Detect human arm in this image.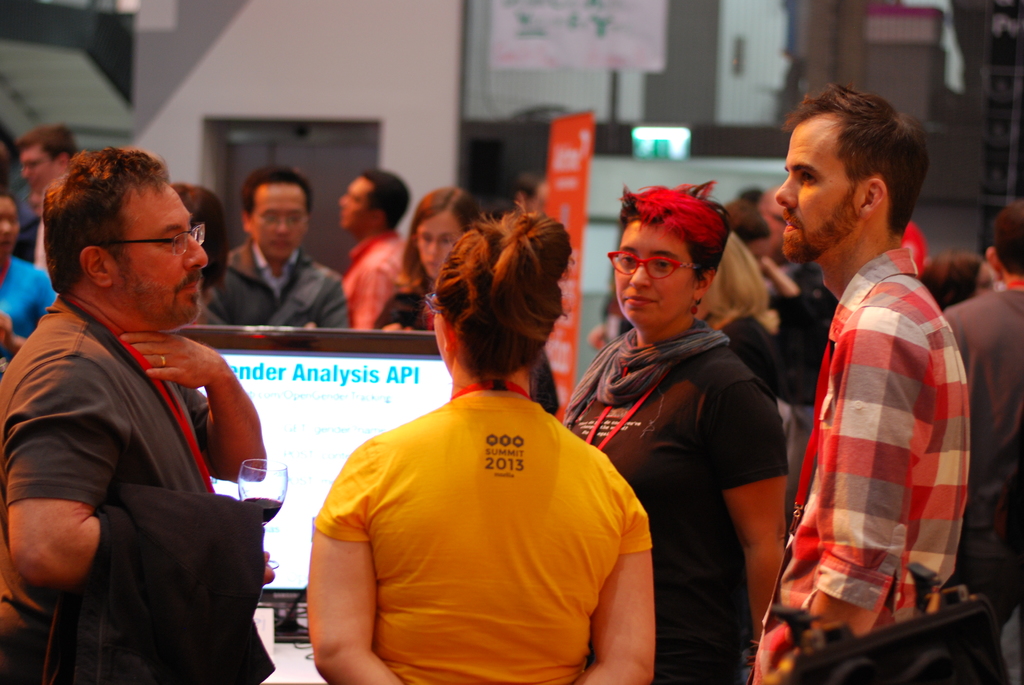
Detection: (x1=372, y1=280, x2=420, y2=347).
